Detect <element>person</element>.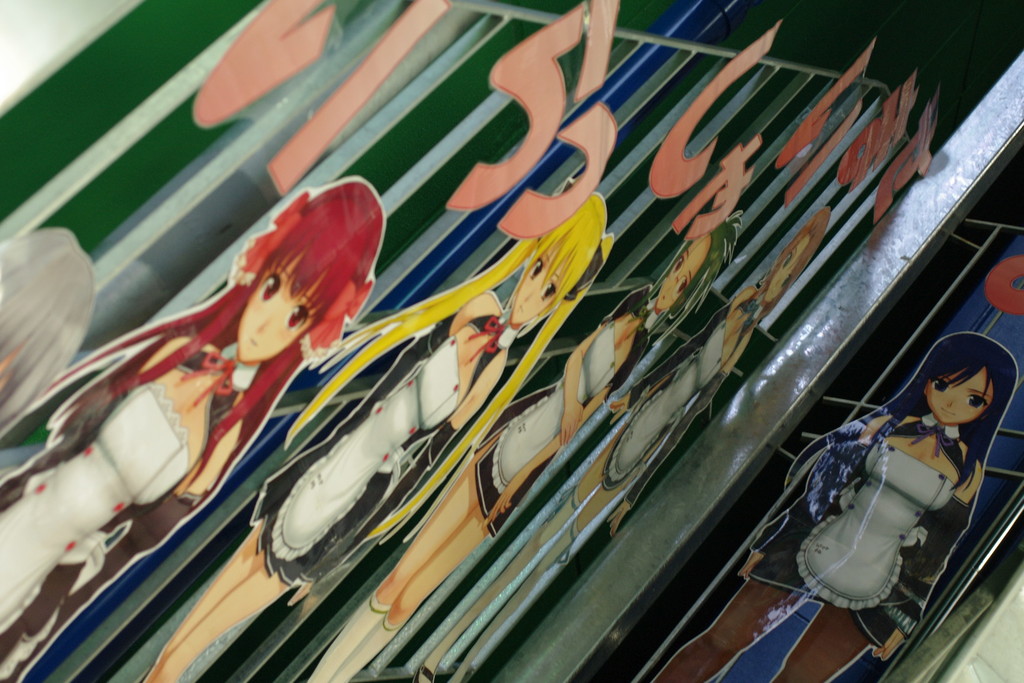
Detected at 643,327,1018,682.
